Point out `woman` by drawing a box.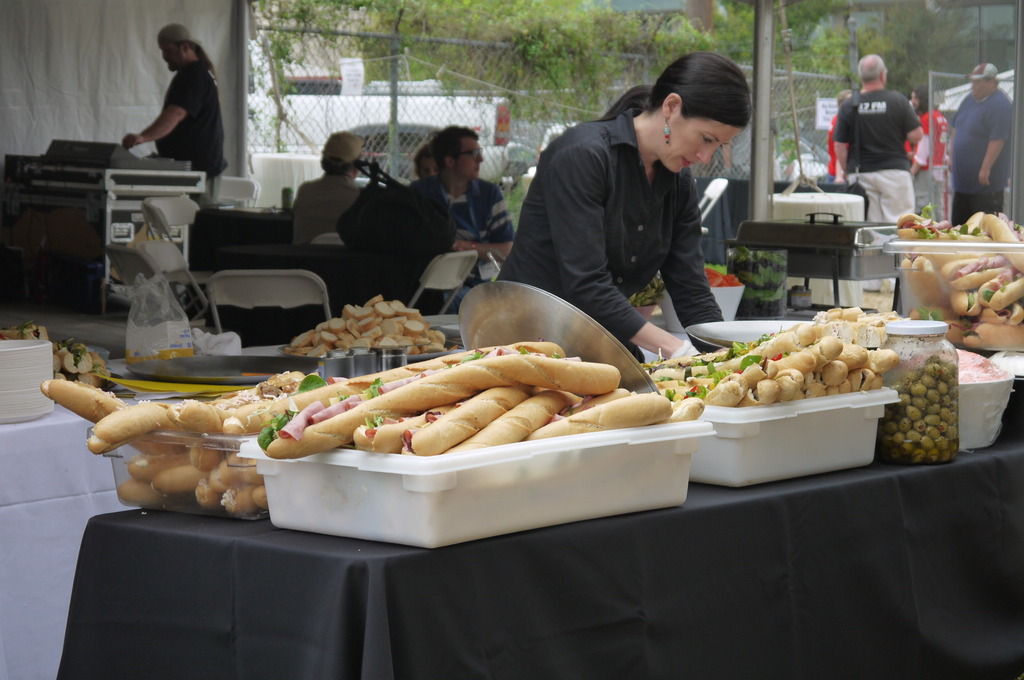
rect(509, 58, 775, 351).
